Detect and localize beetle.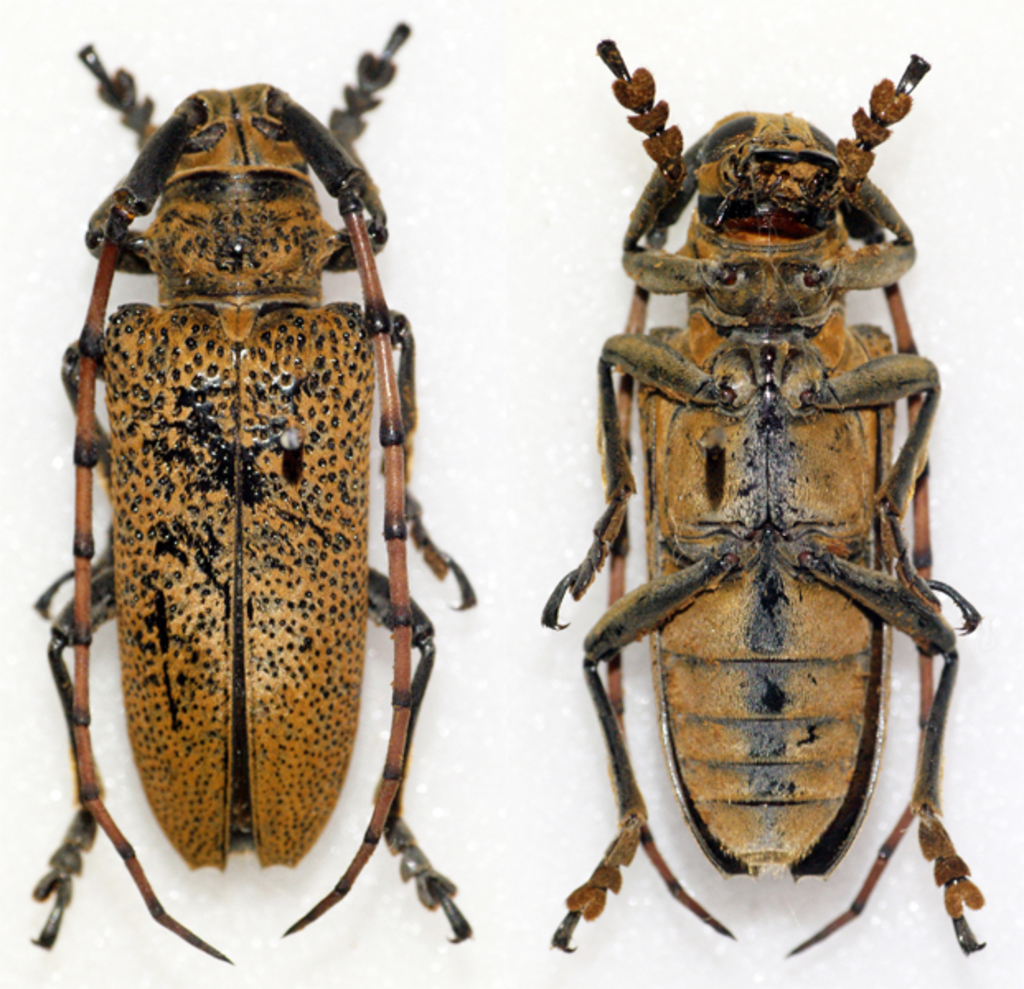
Localized at [left=539, top=45, right=988, bottom=953].
